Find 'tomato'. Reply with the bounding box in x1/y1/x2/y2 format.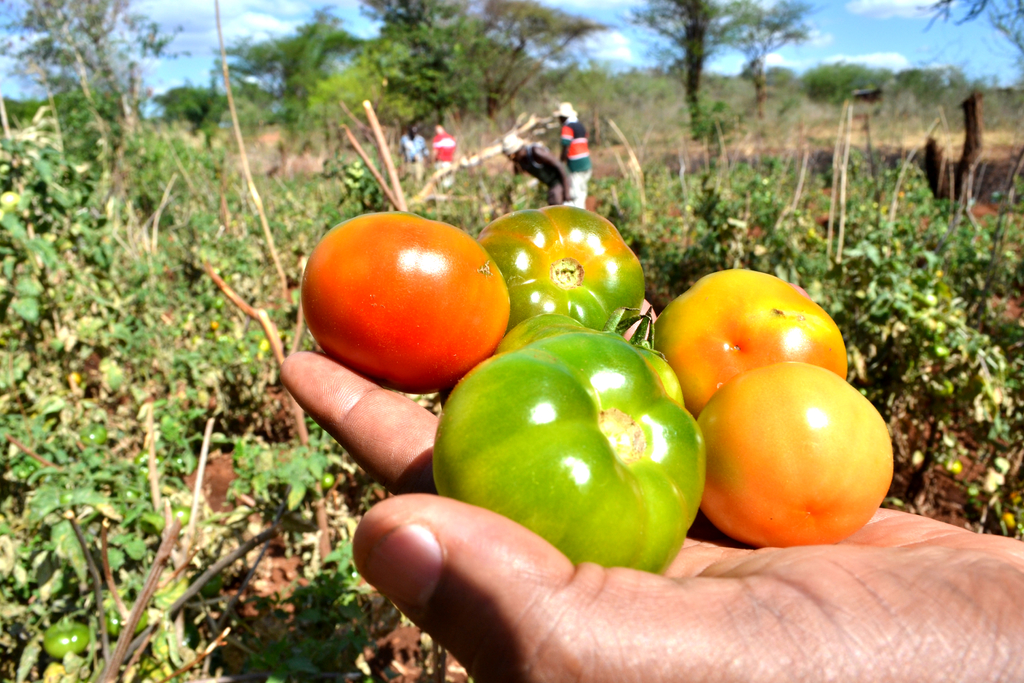
694/359/902/557.
